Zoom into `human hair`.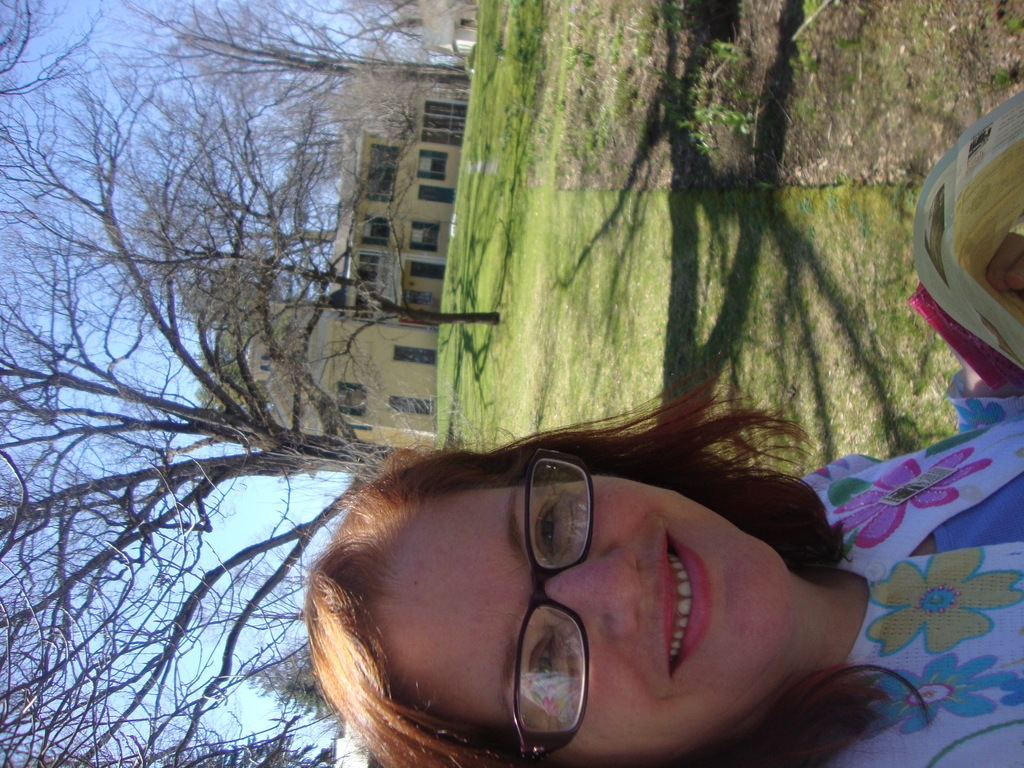
Zoom target: 237/275/921/764.
